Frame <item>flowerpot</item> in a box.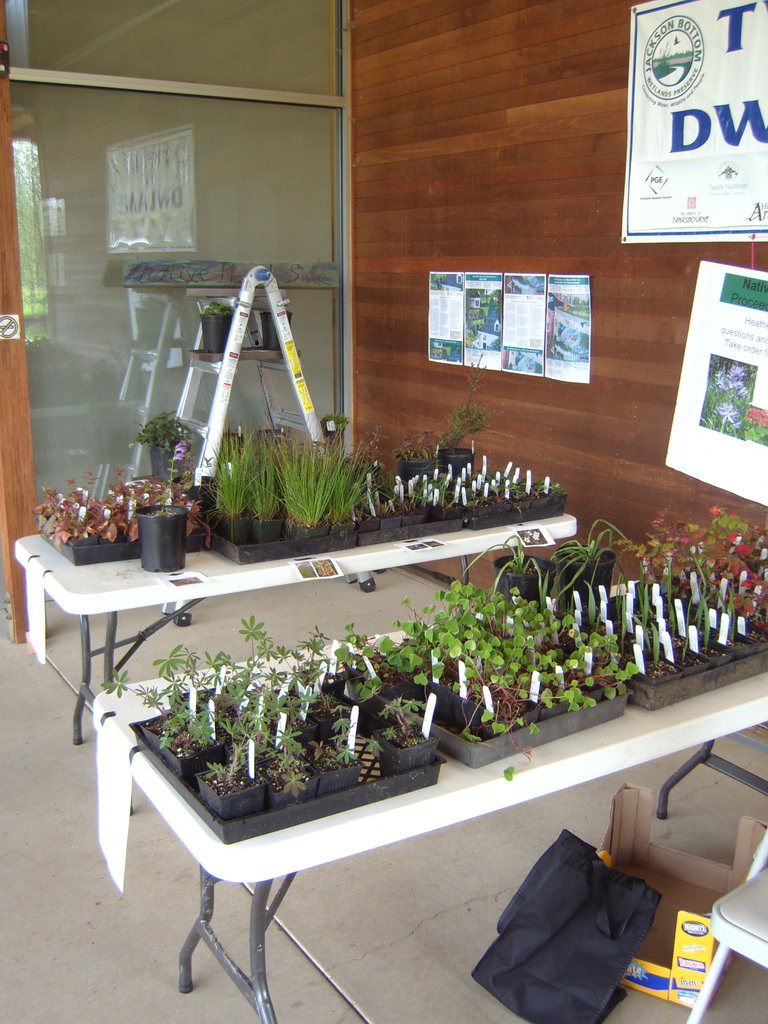
crop(369, 729, 436, 774).
